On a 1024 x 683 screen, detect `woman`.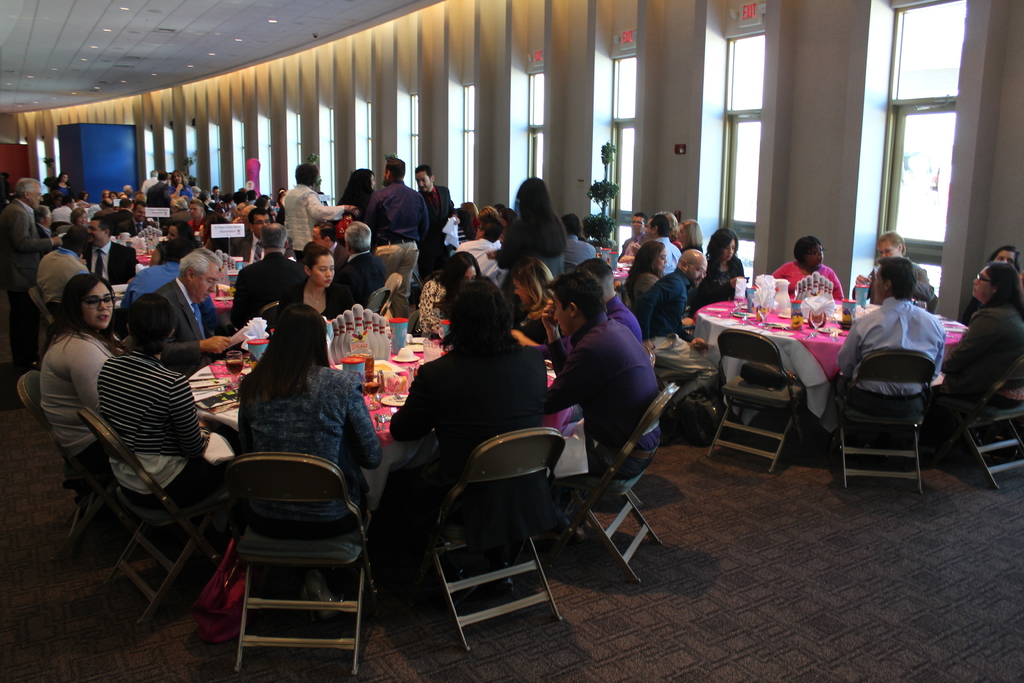
select_region(938, 258, 1023, 422).
